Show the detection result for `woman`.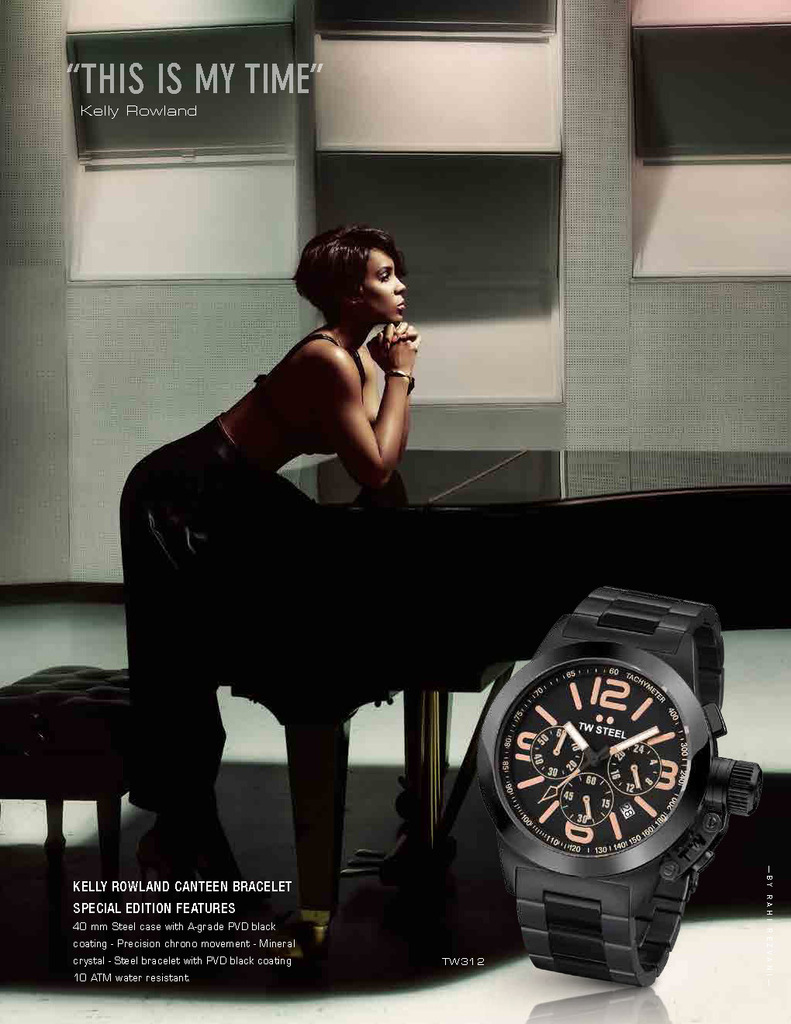
{"x1": 161, "y1": 213, "x2": 467, "y2": 736}.
